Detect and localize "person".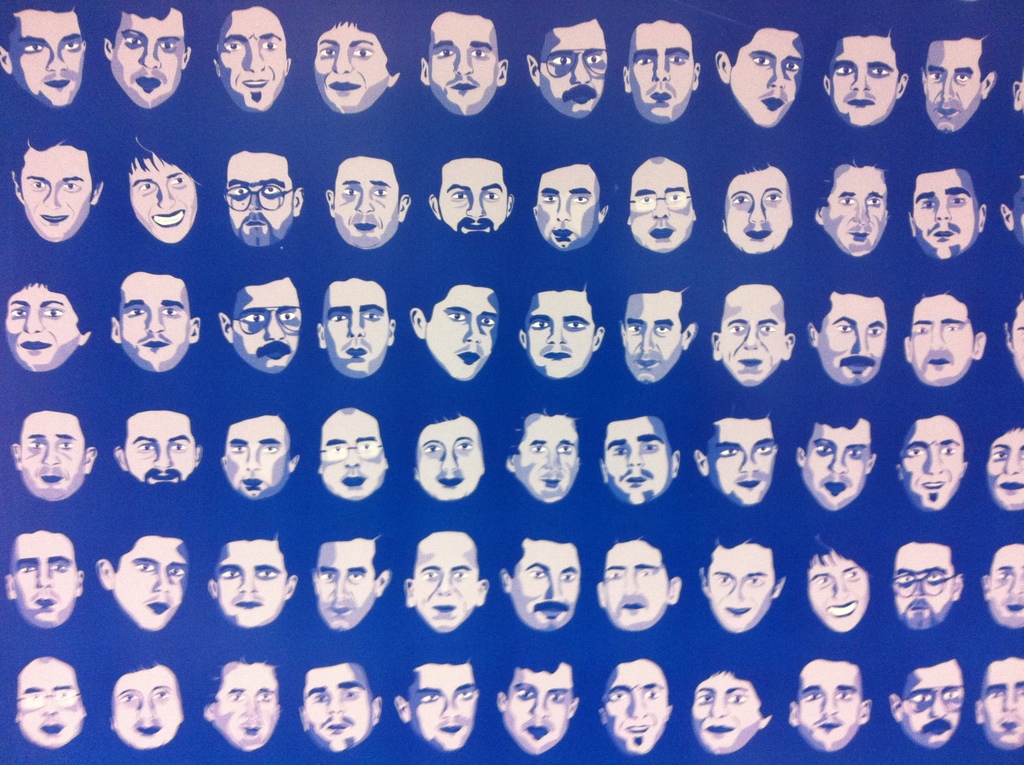
Localized at locate(410, 273, 500, 381).
